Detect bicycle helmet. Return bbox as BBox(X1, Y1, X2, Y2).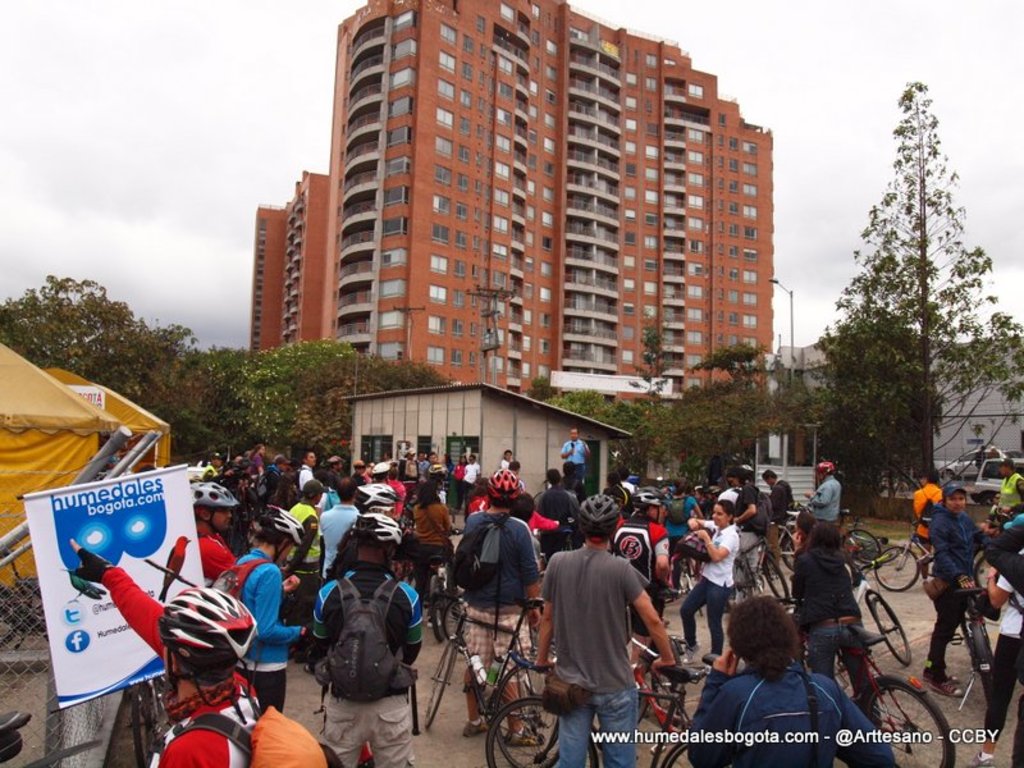
BBox(184, 477, 234, 506).
